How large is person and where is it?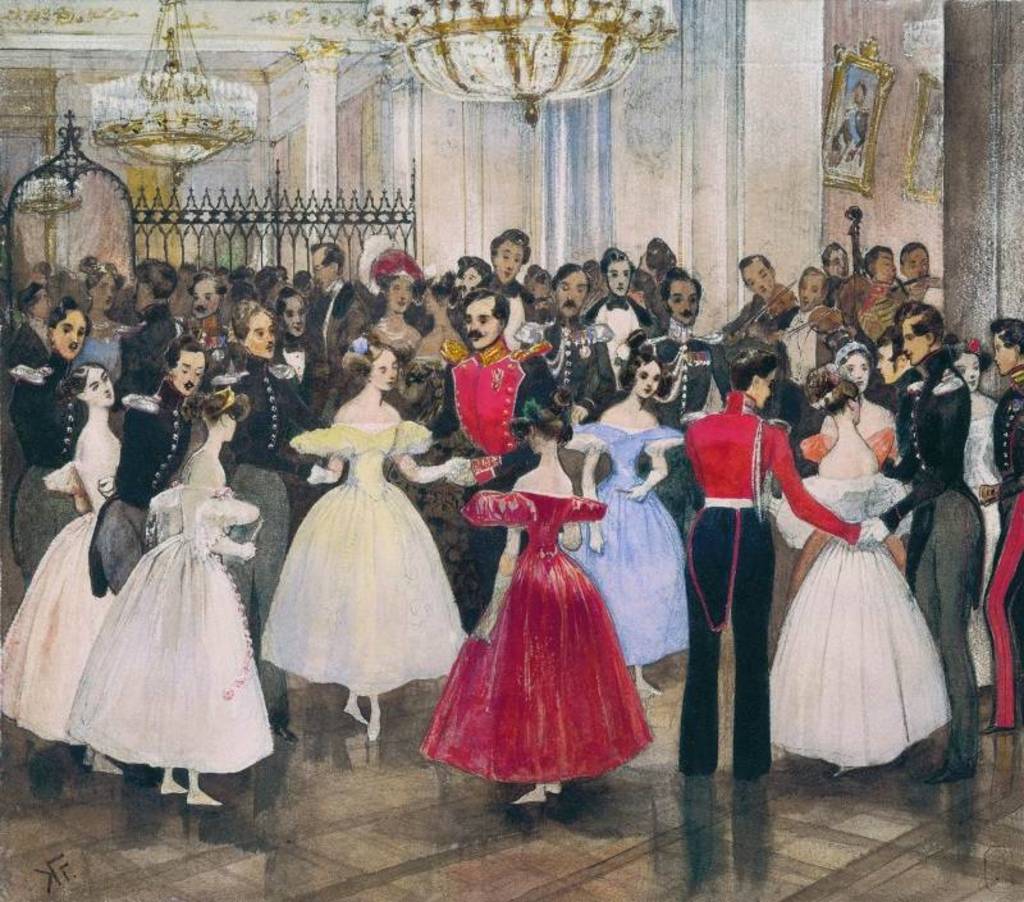
Bounding box: select_region(445, 307, 530, 487).
